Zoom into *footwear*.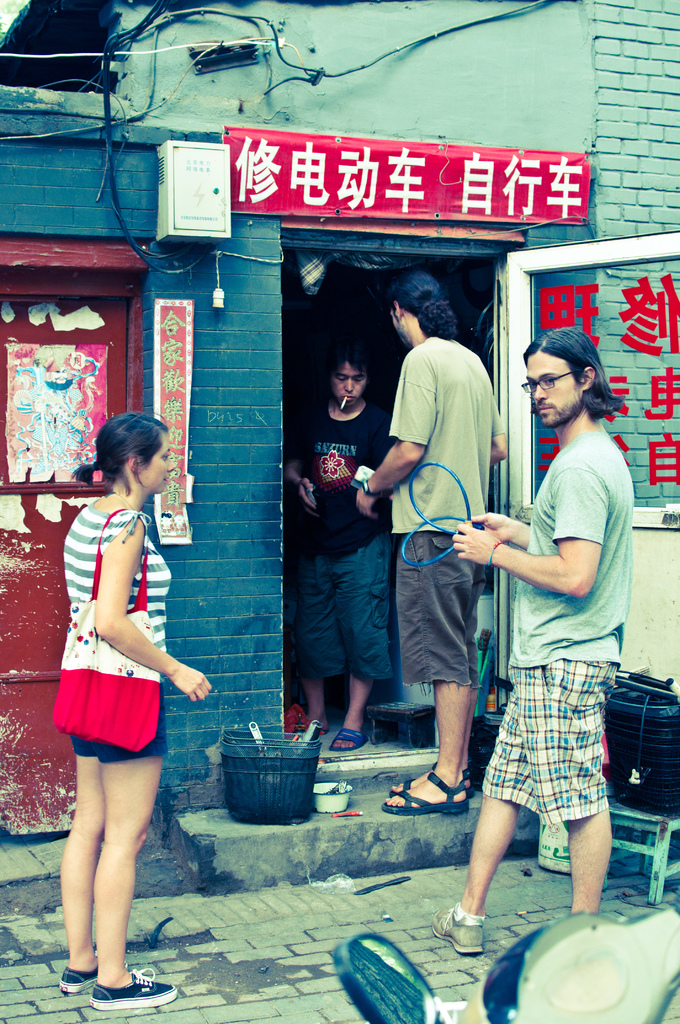
Zoom target: detection(54, 965, 101, 998).
